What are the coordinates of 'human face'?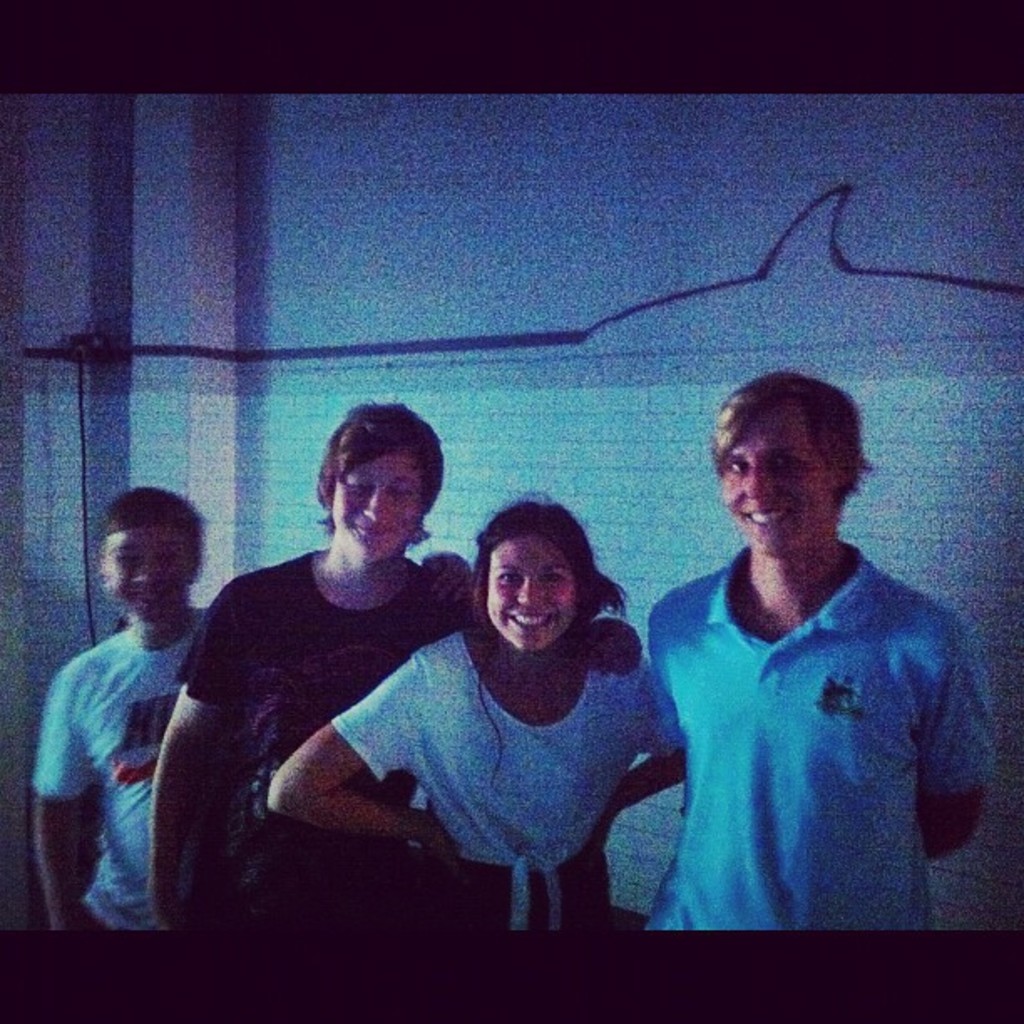
{"x1": 487, "y1": 535, "x2": 577, "y2": 651}.
